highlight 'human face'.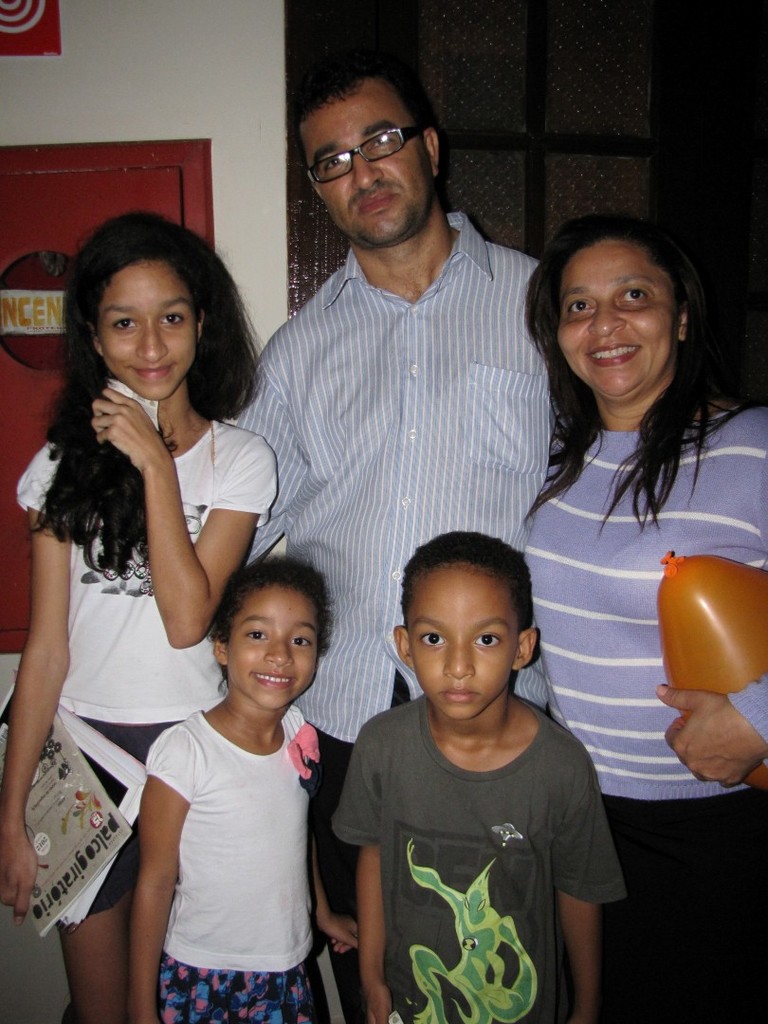
Highlighted region: box(222, 586, 320, 704).
